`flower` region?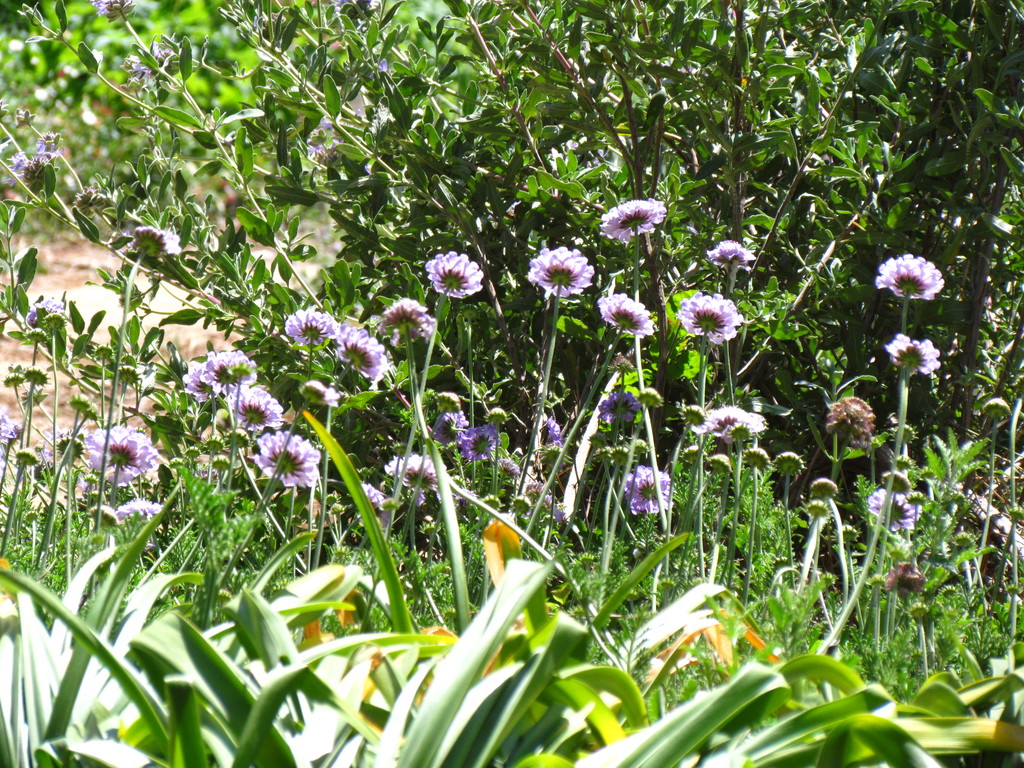
pyautogui.locateOnScreen(332, 327, 391, 385)
